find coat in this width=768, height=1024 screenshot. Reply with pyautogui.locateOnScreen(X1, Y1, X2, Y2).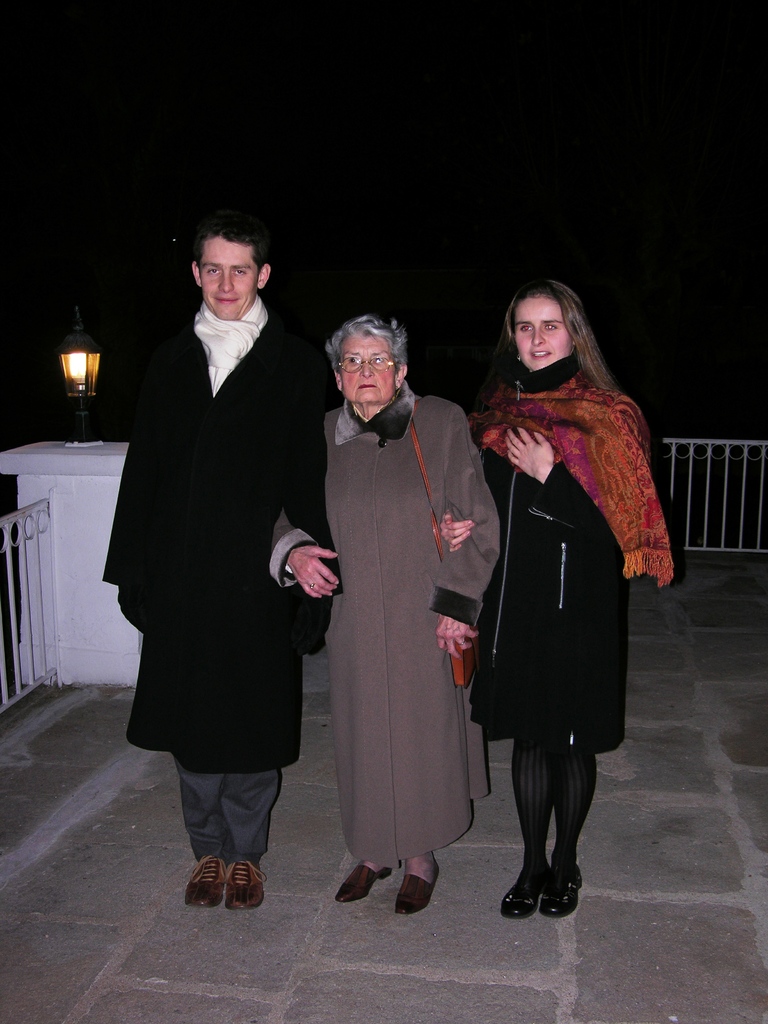
pyautogui.locateOnScreen(262, 370, 511, 860).
